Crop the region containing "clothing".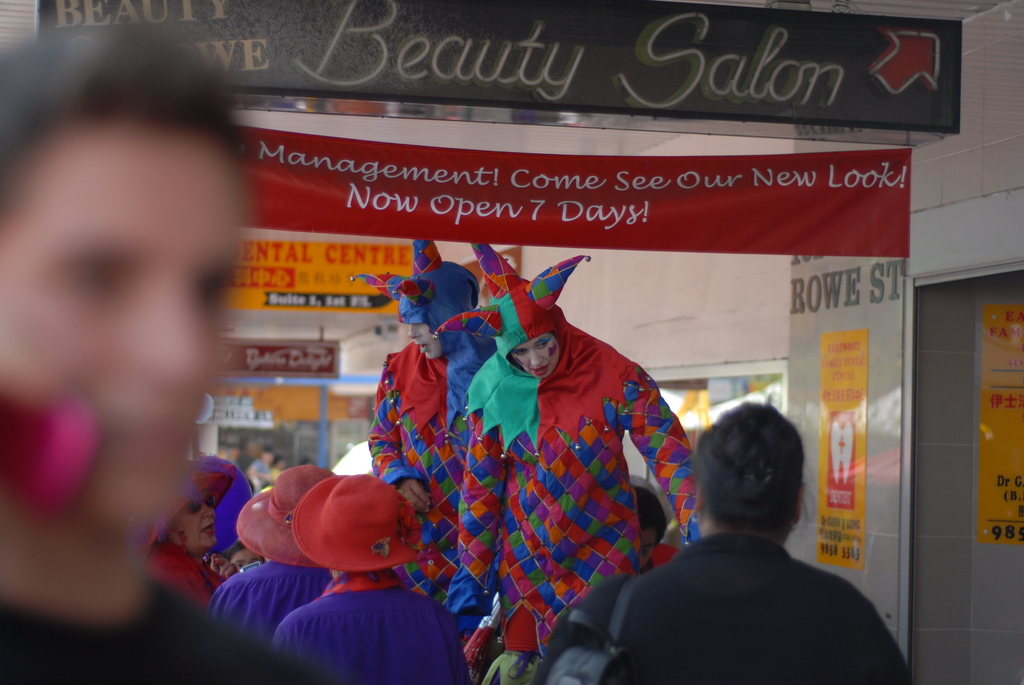
Crop region: 177,459,246,590.
